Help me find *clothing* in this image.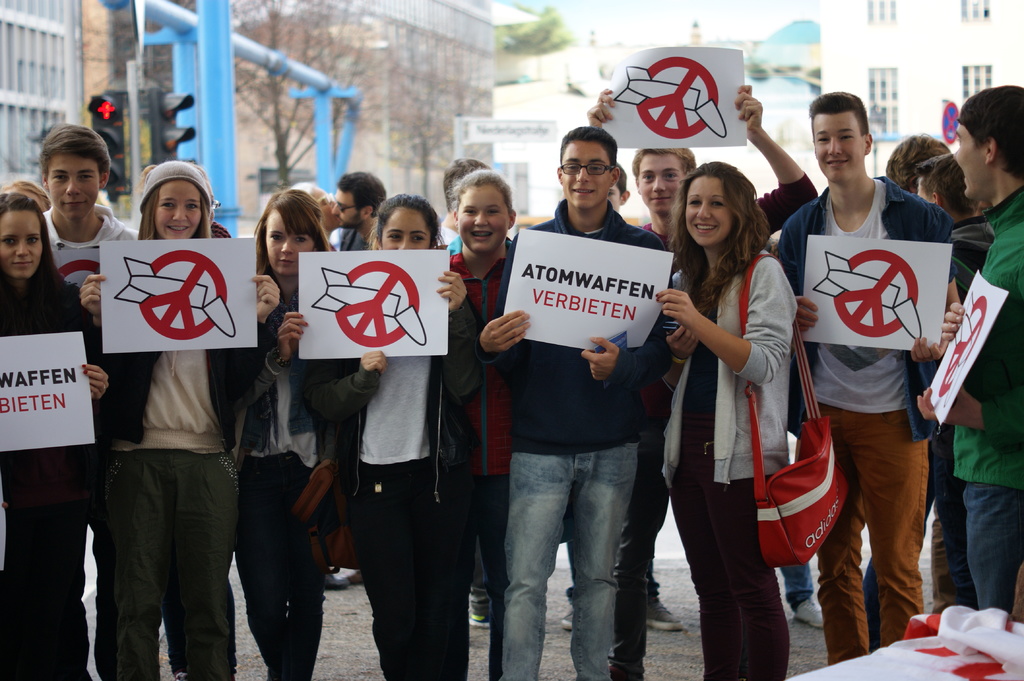
Found it: bbox=[100, 328, 266, 680].
